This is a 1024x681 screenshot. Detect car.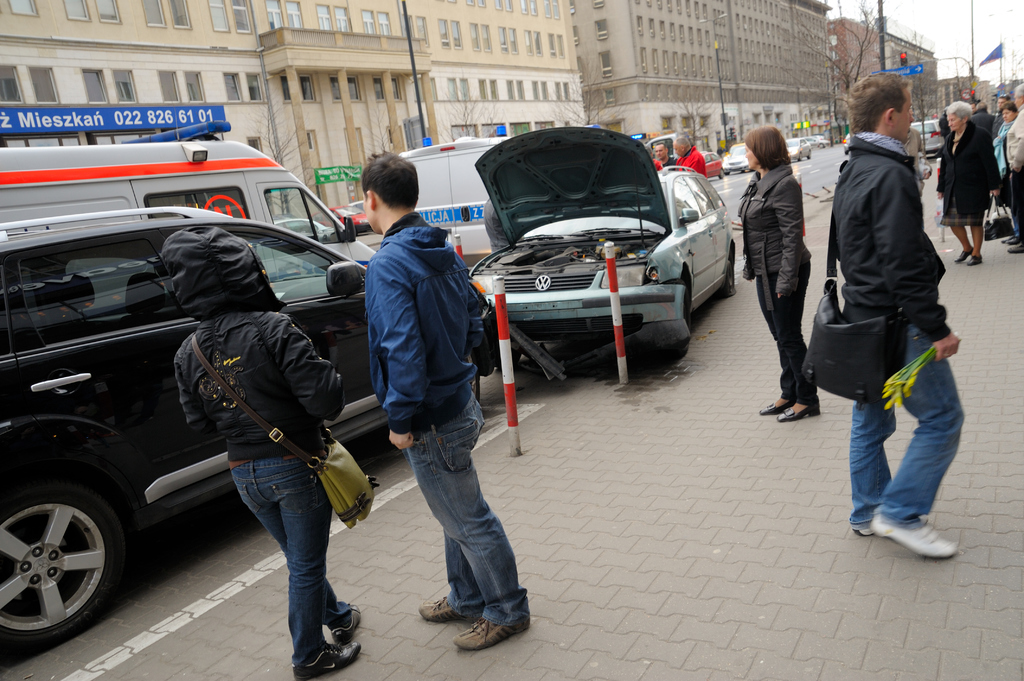
BBox(696, 150, 724, 181).
